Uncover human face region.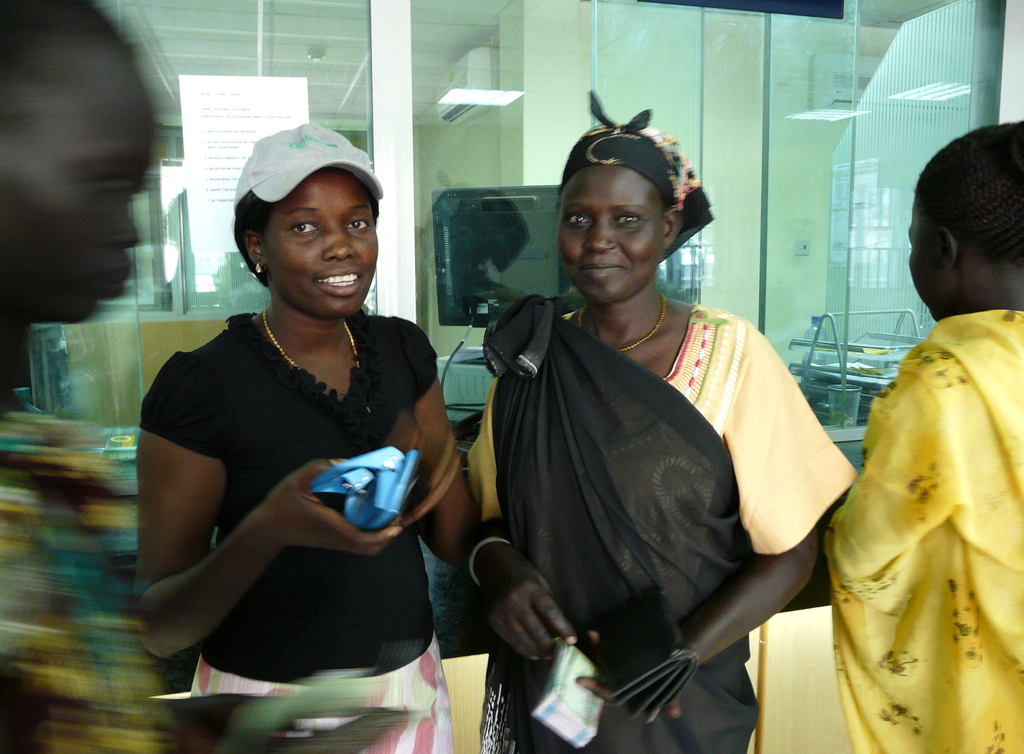
Uncovered: left=906, top=192, right=950, bottom=318.
